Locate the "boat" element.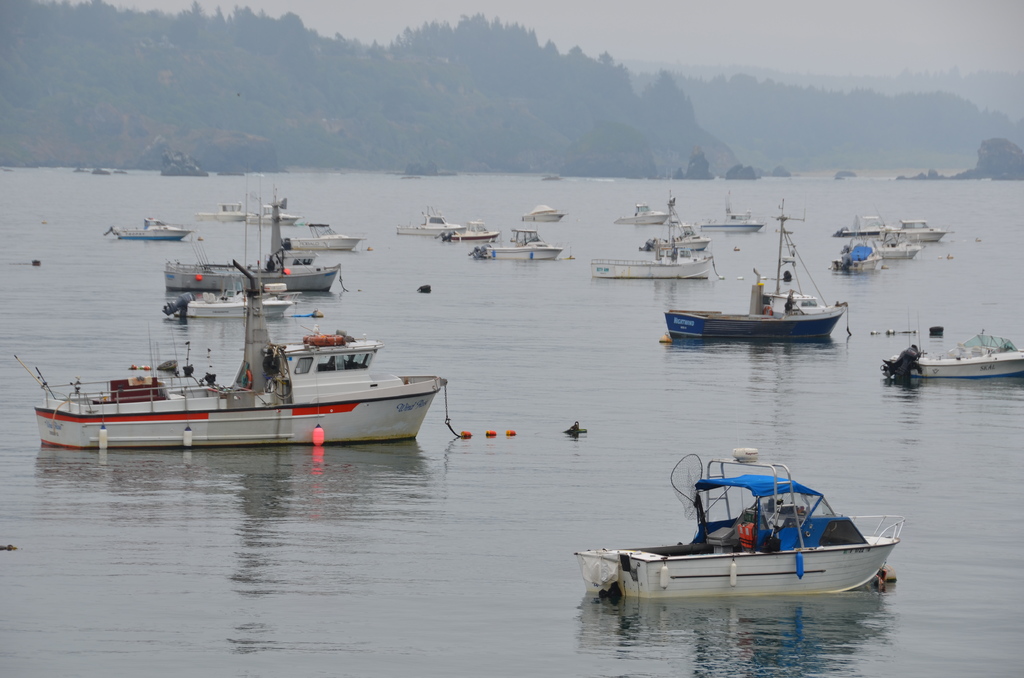
Element bbox: {"left": 480, "top": 228, "right": 559, "bottom": 258}.
